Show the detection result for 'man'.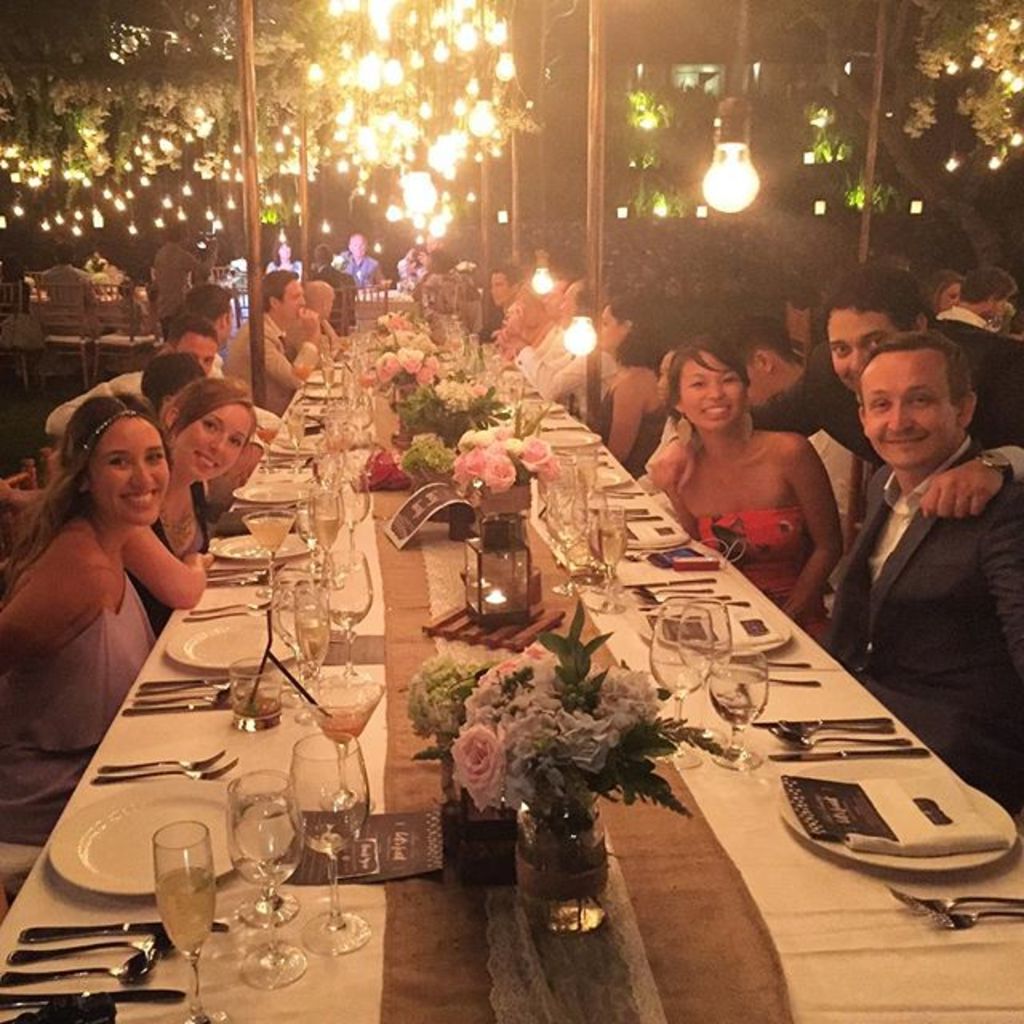
locate(491, 264, 522, 315).
